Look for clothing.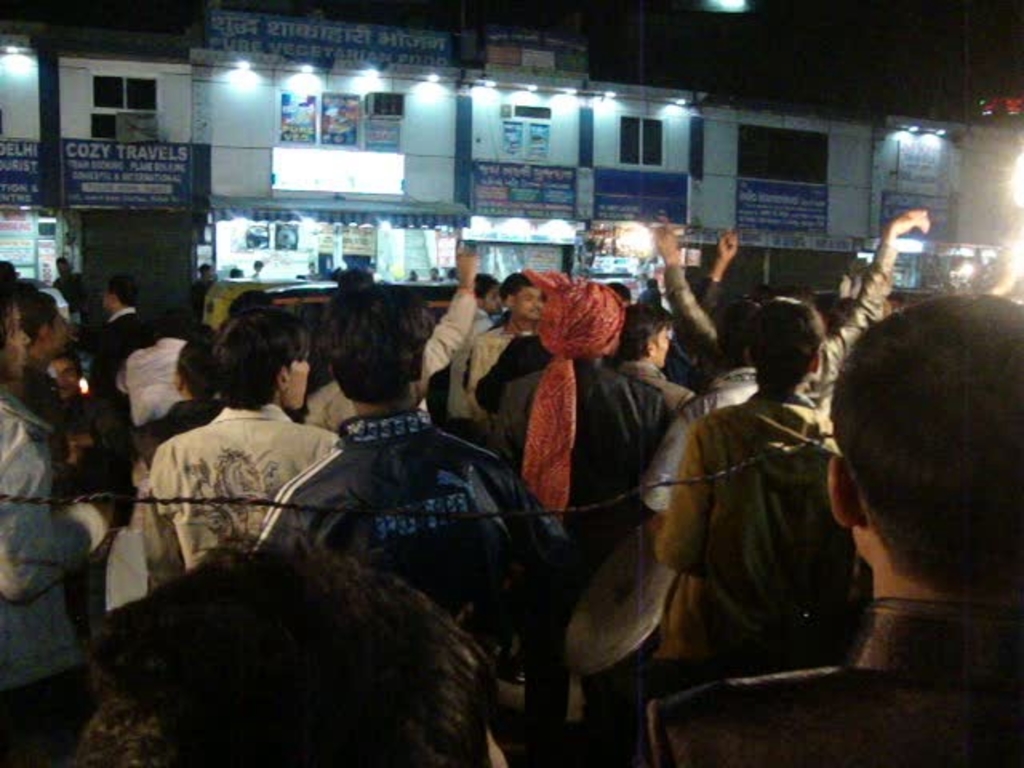
Found: 646 374 758 522.
